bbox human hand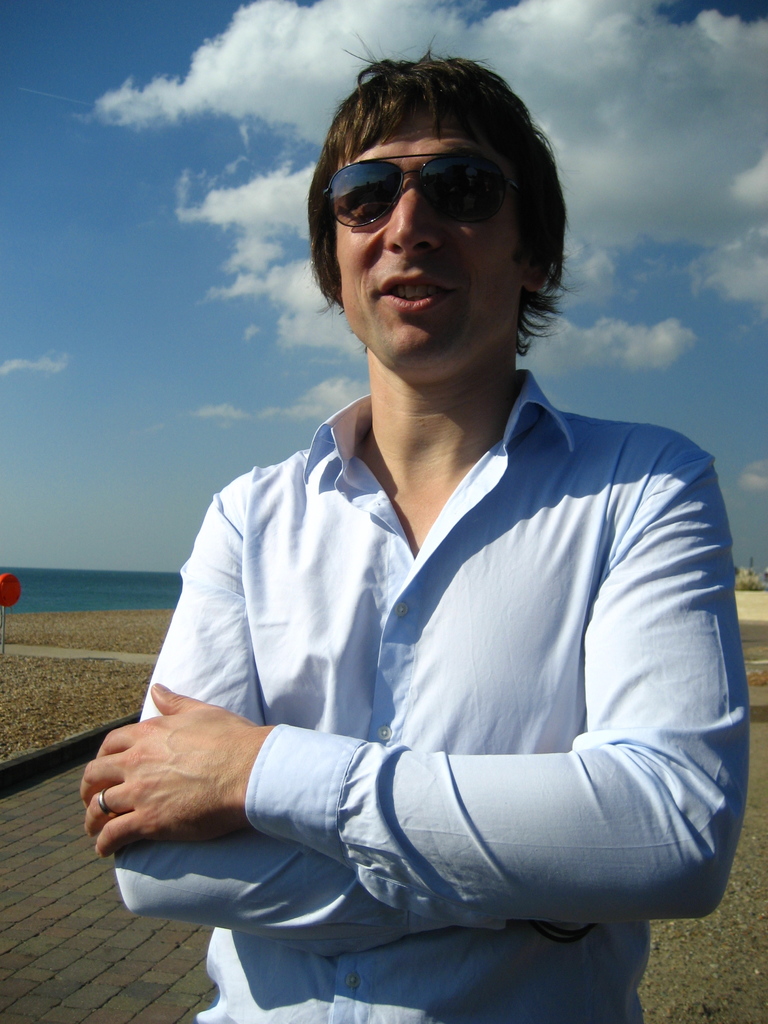
select_region(79, 704, 243, 845)
